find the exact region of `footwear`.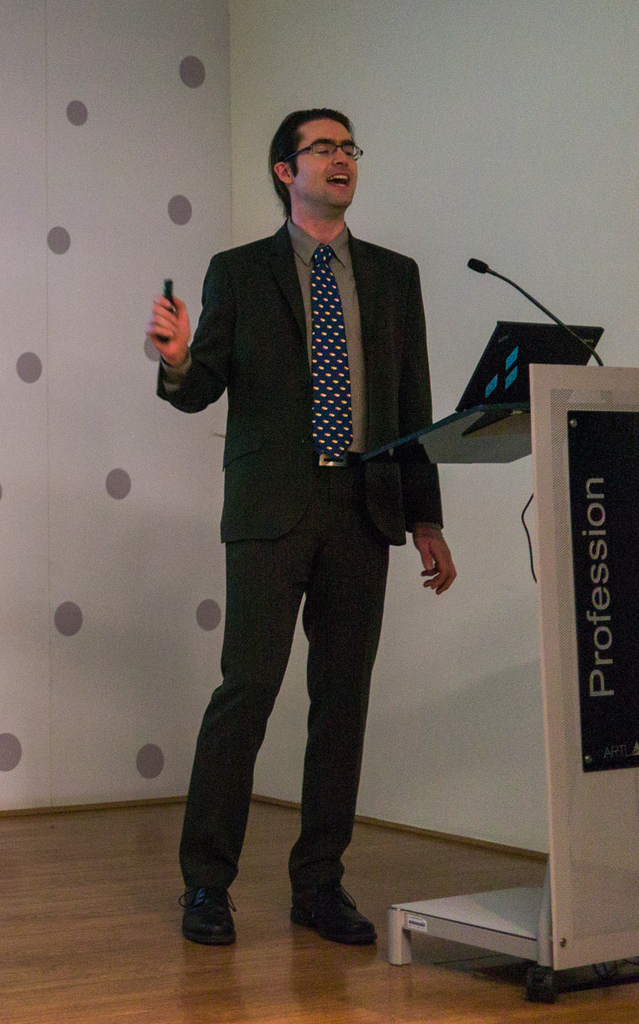
Exact region: detection(184, 879, 238, 942).
